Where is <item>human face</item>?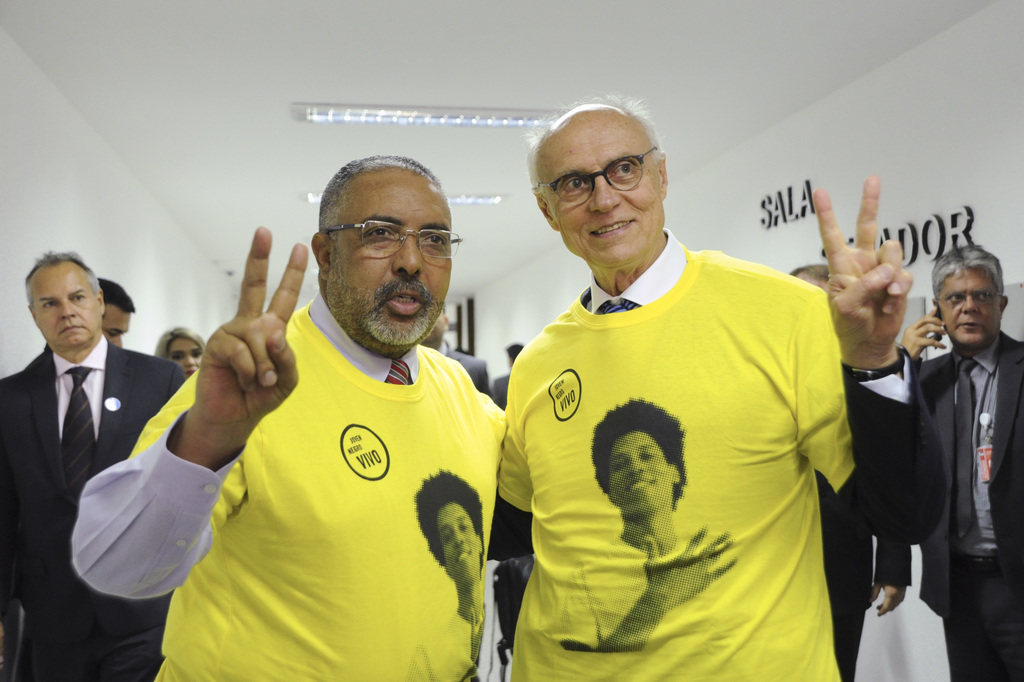
bbox=(101, 303, 132, 350).
